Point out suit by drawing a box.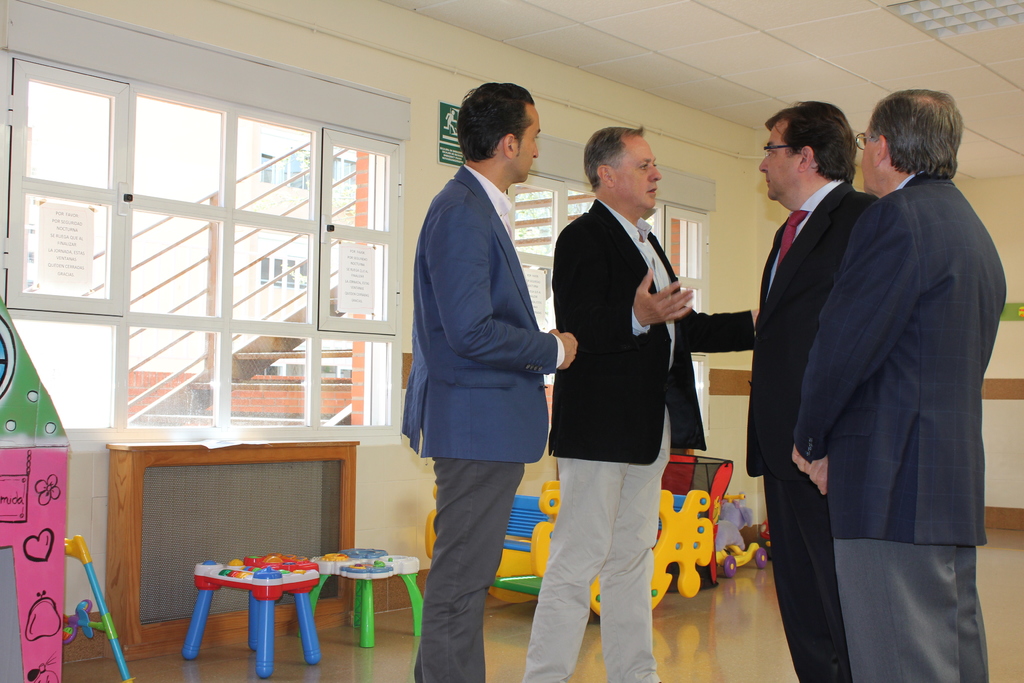
locate(545, 199, 754, 459).
